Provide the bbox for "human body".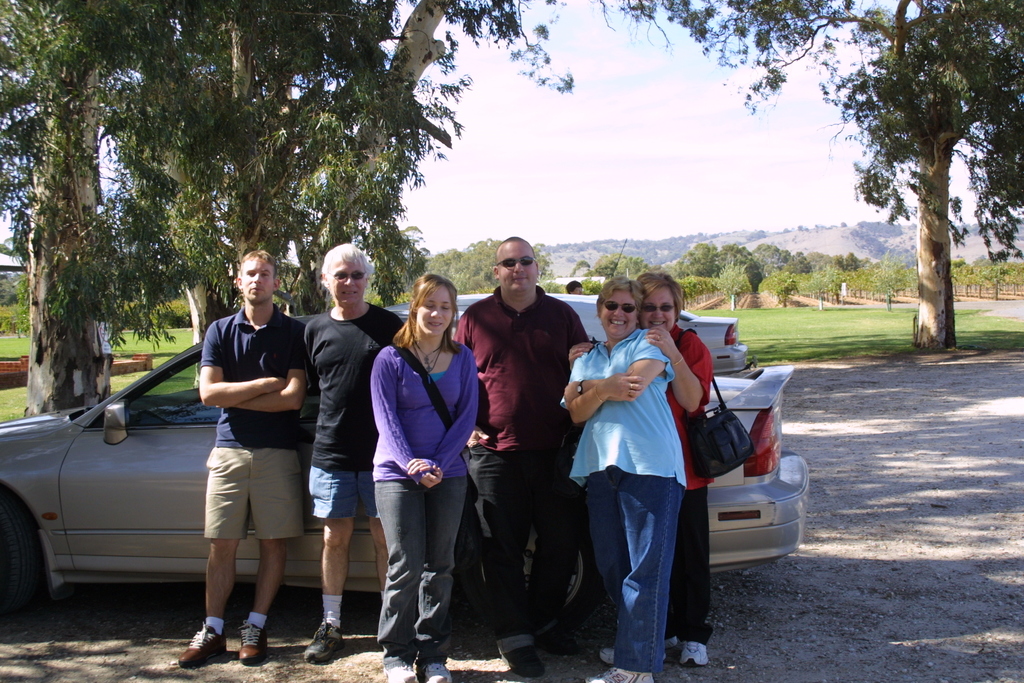
rect(113, 286, 317, 631).
